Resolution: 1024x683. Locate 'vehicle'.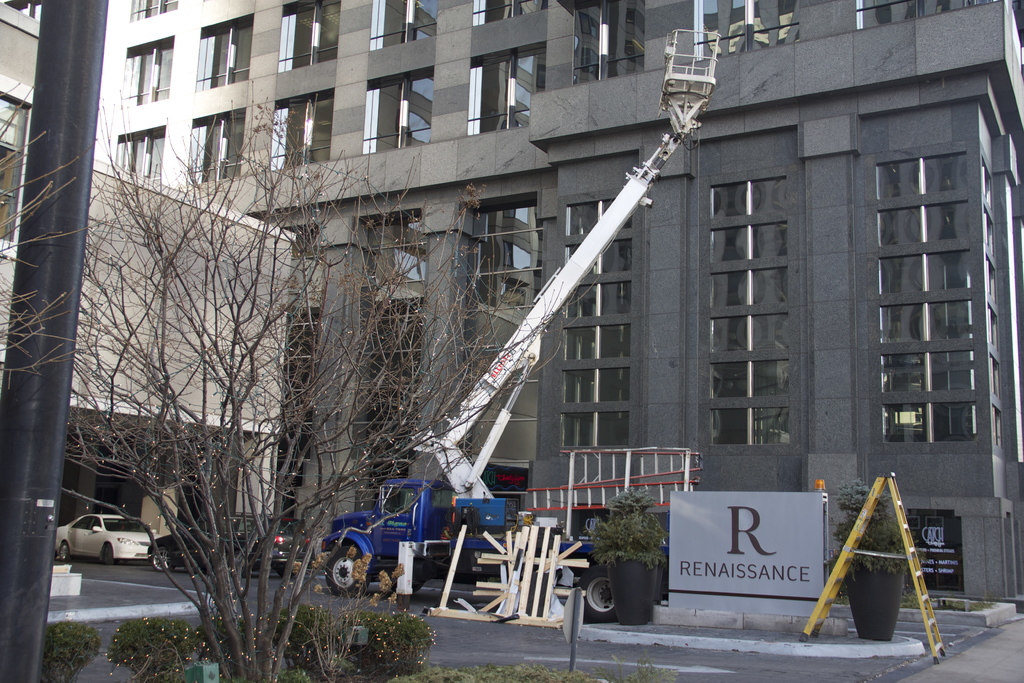
rect(147, 514, 307, 568).
